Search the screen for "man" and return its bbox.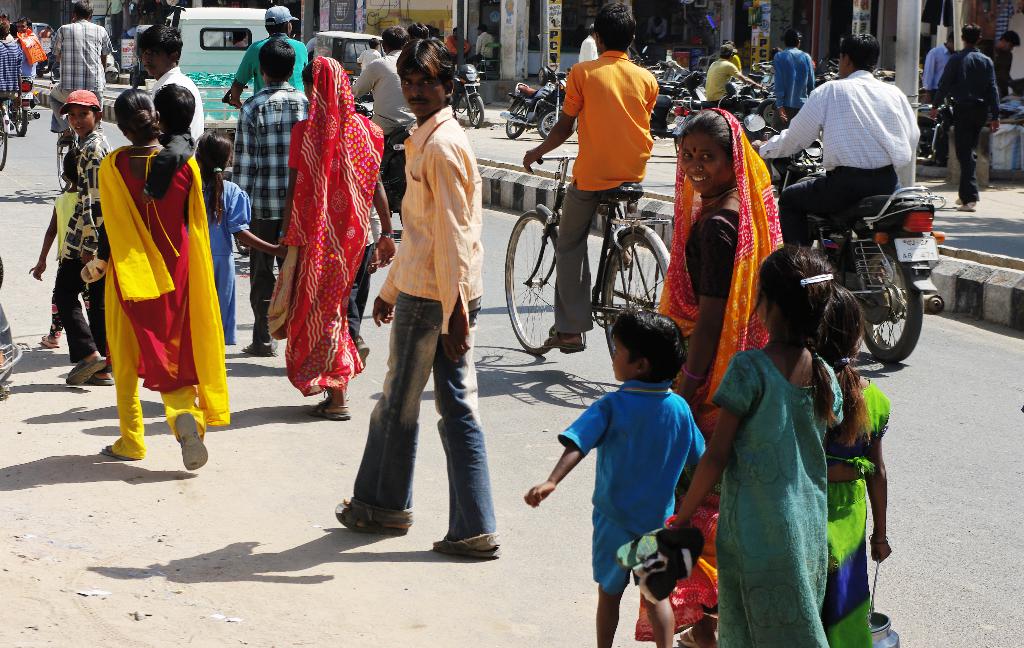
Found: x1=12 y1=17 x2=36 y2=79.
